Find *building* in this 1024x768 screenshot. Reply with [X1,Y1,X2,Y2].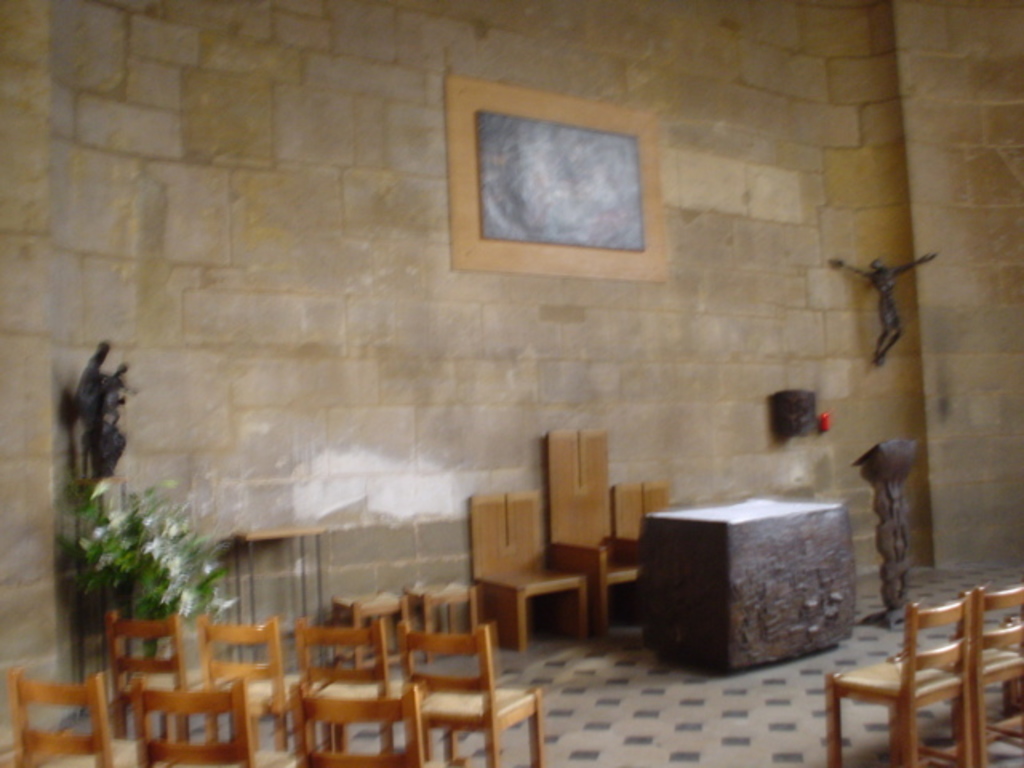
[0,0,1022,766].
